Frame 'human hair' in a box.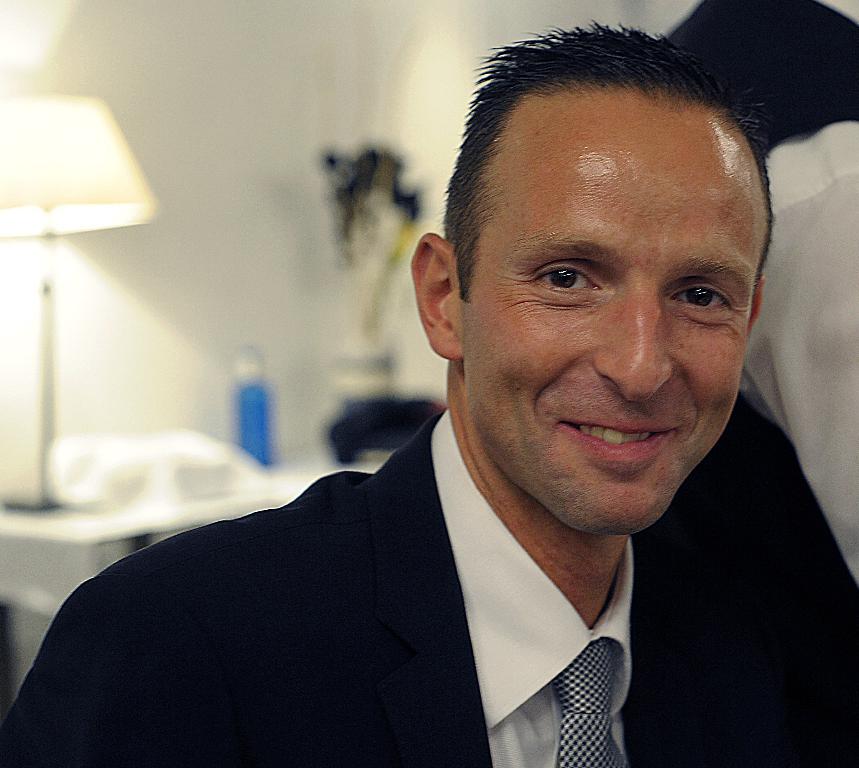
658 0 858 168.
